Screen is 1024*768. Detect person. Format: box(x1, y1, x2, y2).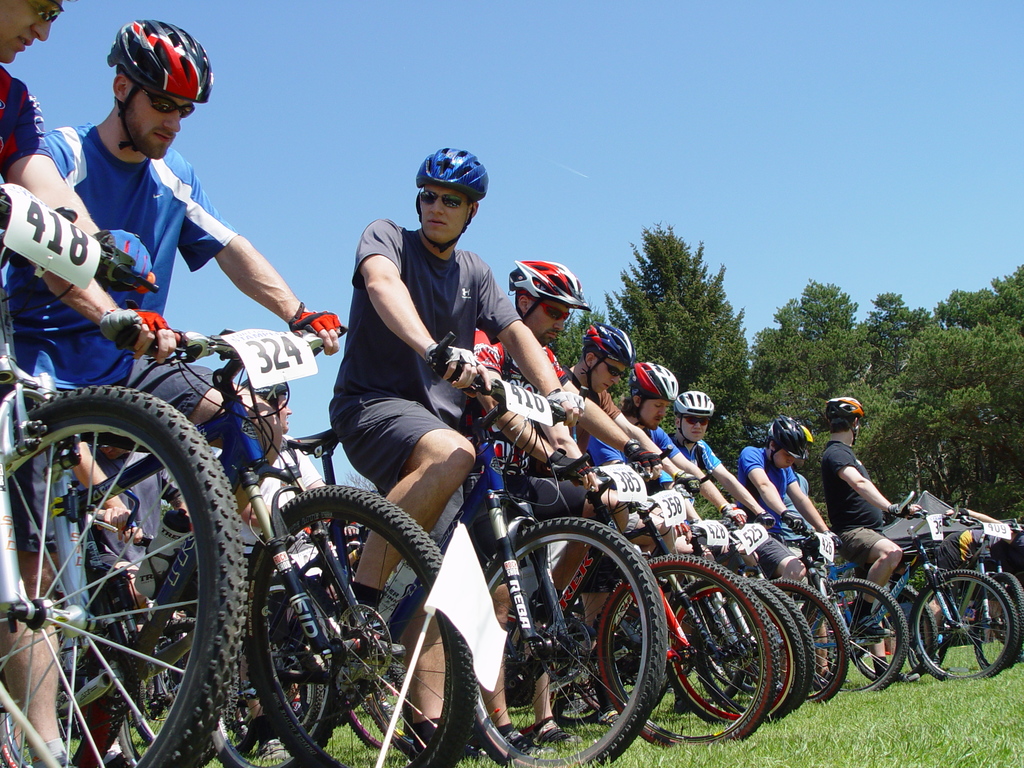
box(18, 20, 346, 761).
